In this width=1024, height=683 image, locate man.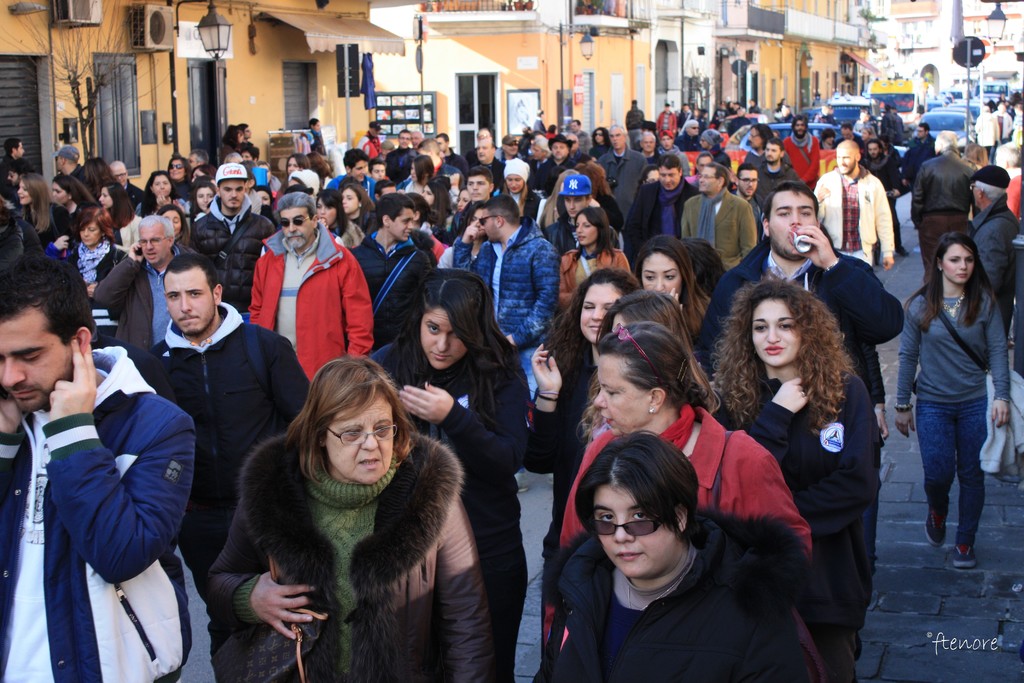
Bounding box: [248, 194, 367, 378].
